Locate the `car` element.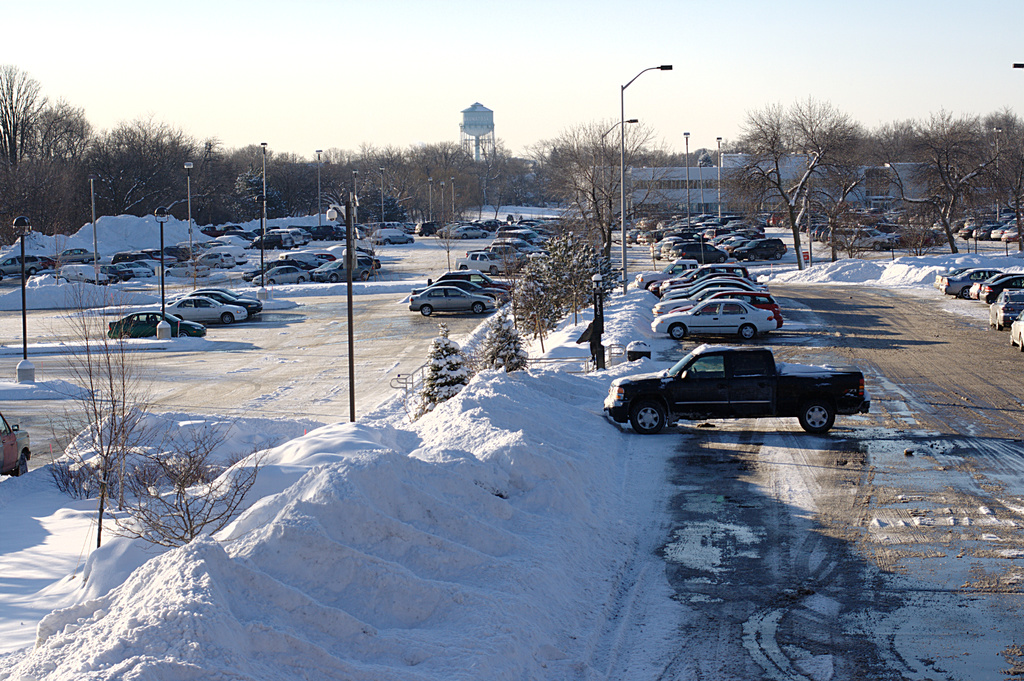
Element bbox: select_region(413, 267, 511, 290).
